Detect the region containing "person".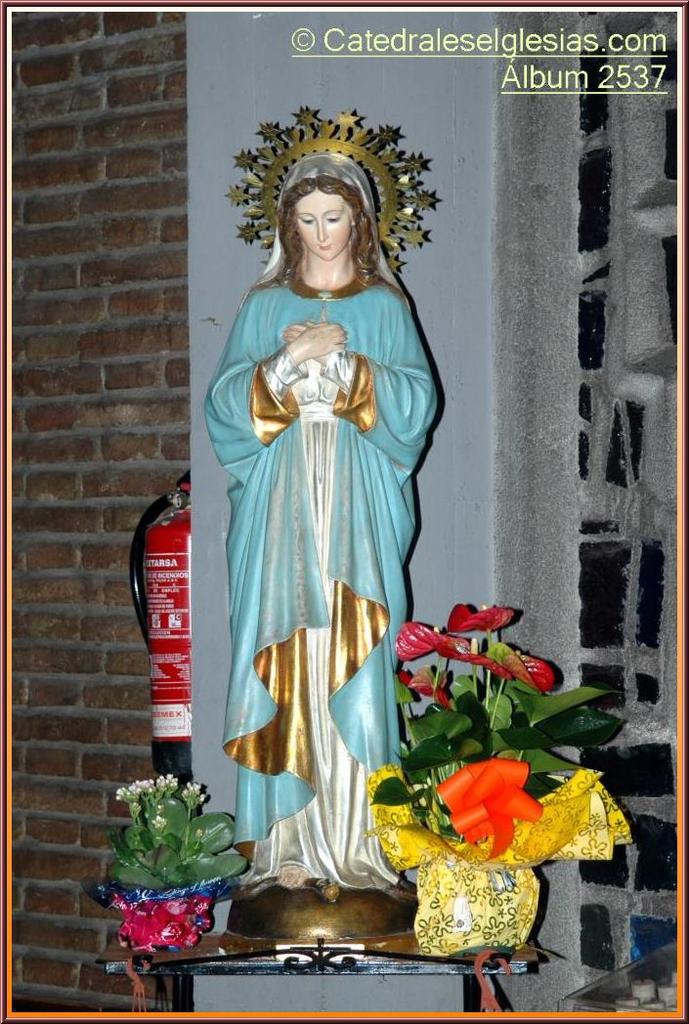
<region>190, 240, 409, 917</region>.
